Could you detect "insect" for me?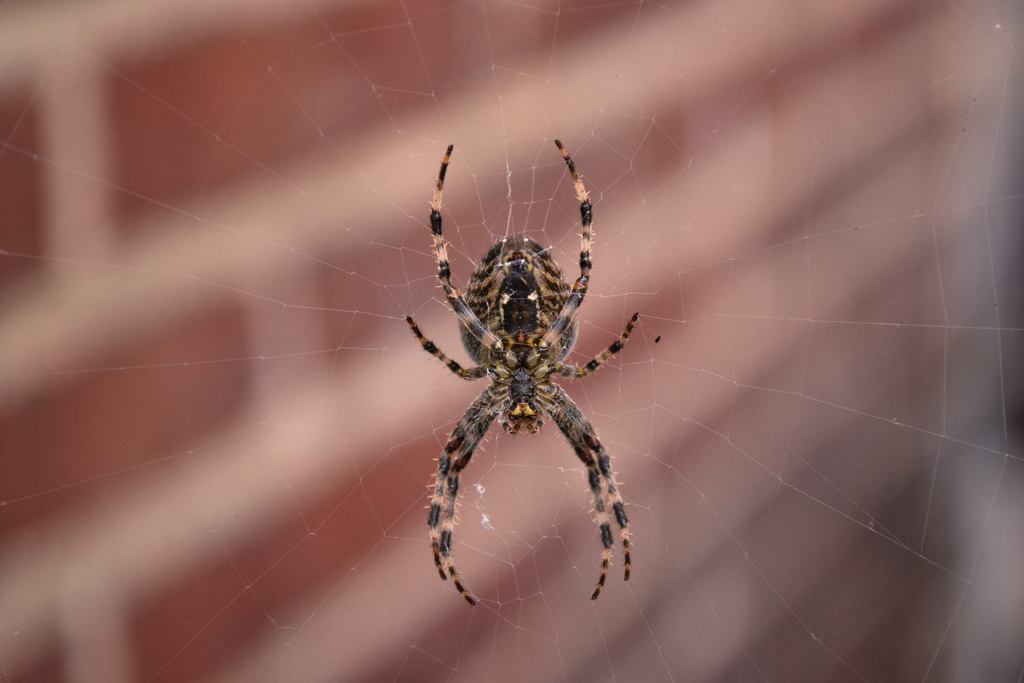
Detection result: BBox(405, 135, 643, 607).
